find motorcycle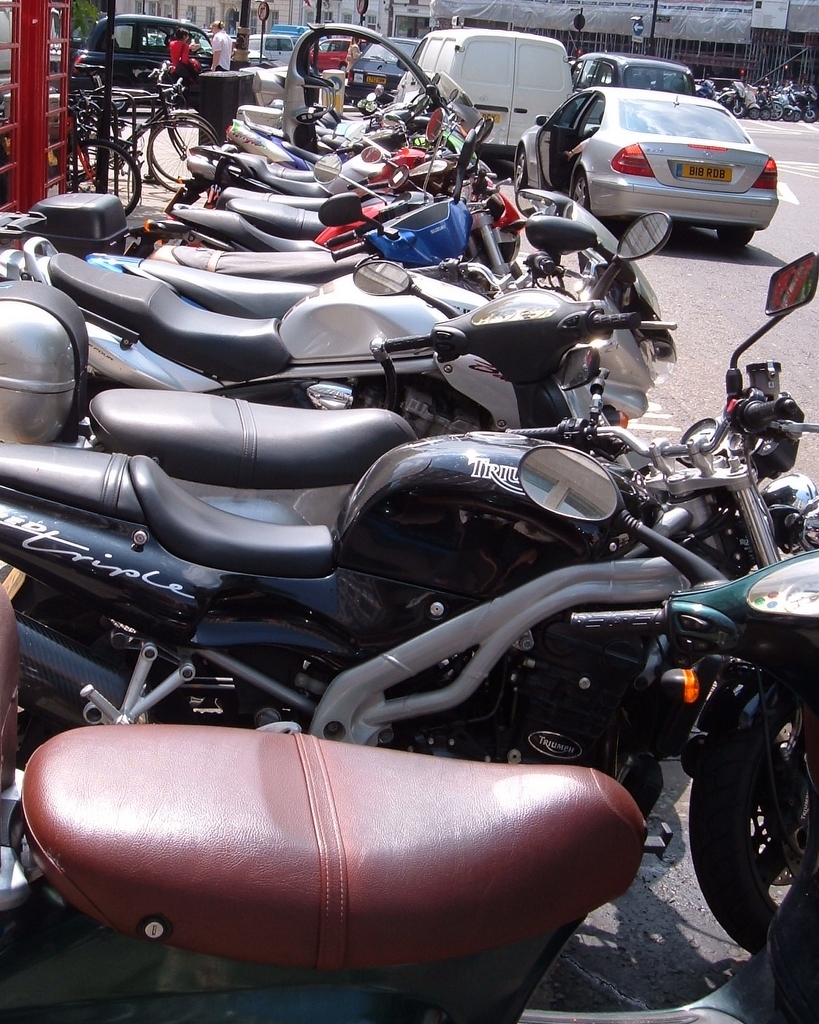
l=162, t=109, r=403, b=205
